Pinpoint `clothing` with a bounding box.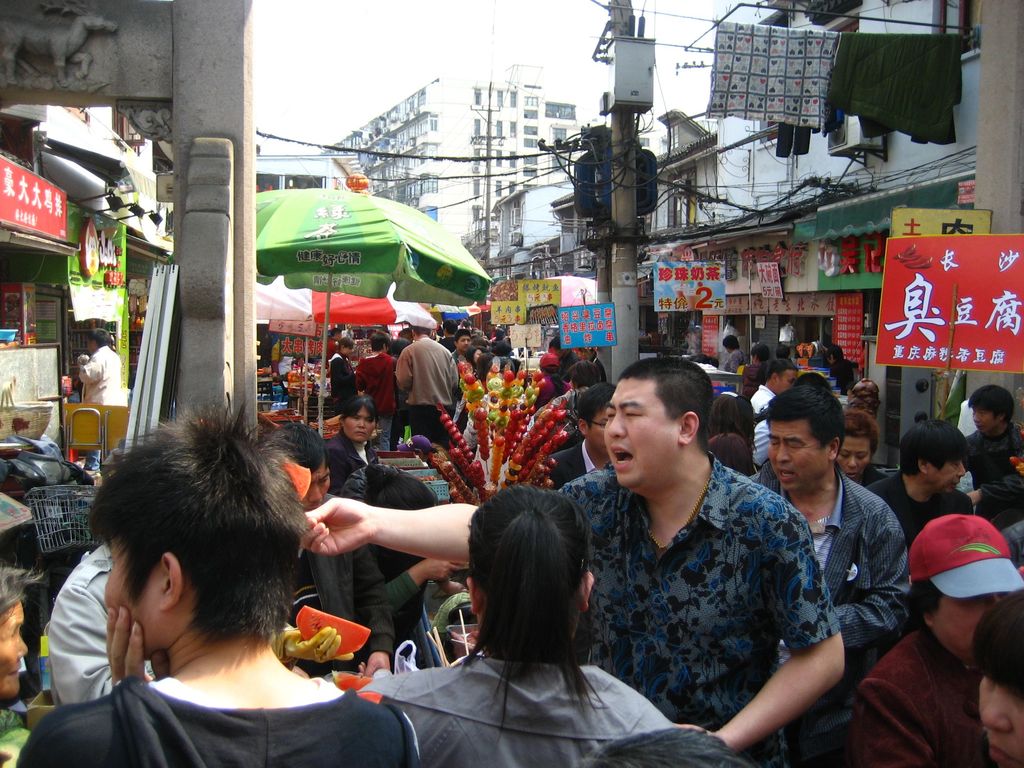
829, 31, 966, 142.
